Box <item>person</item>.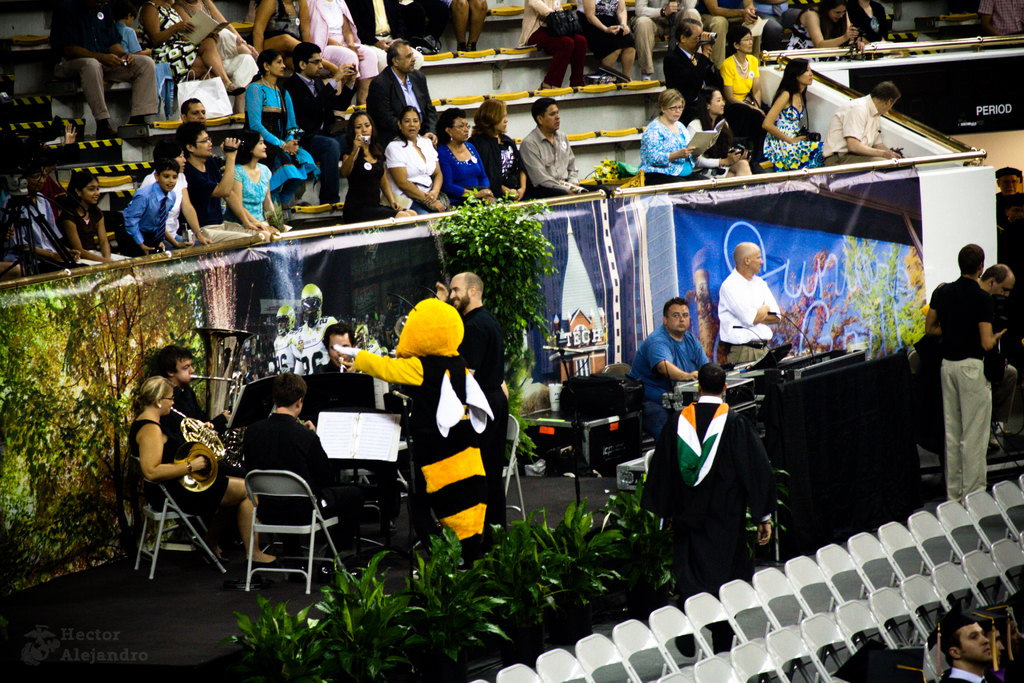
977/264/1020/448.
